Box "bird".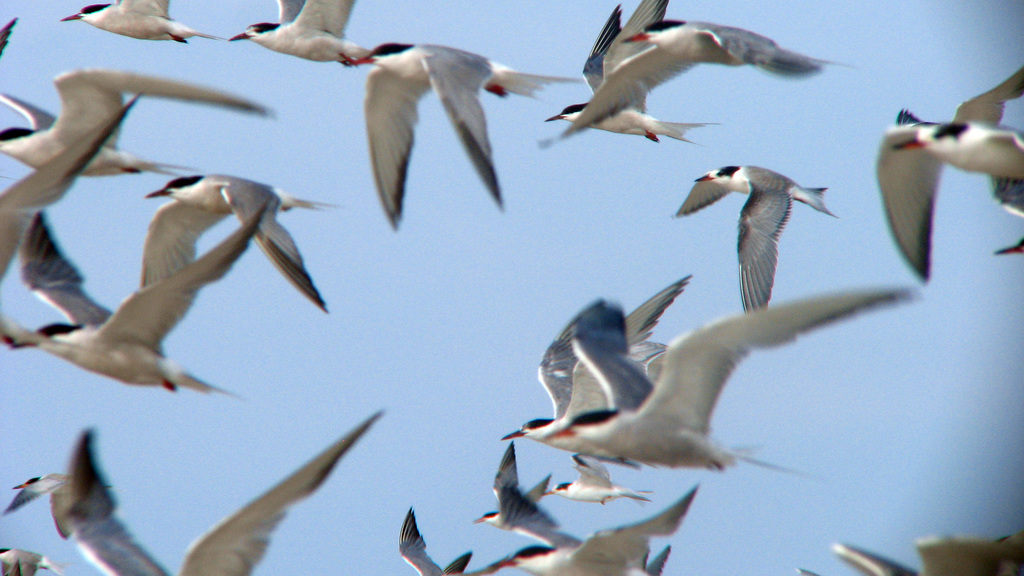
(x1=783, y1=539, x2=1023, y2=575).
